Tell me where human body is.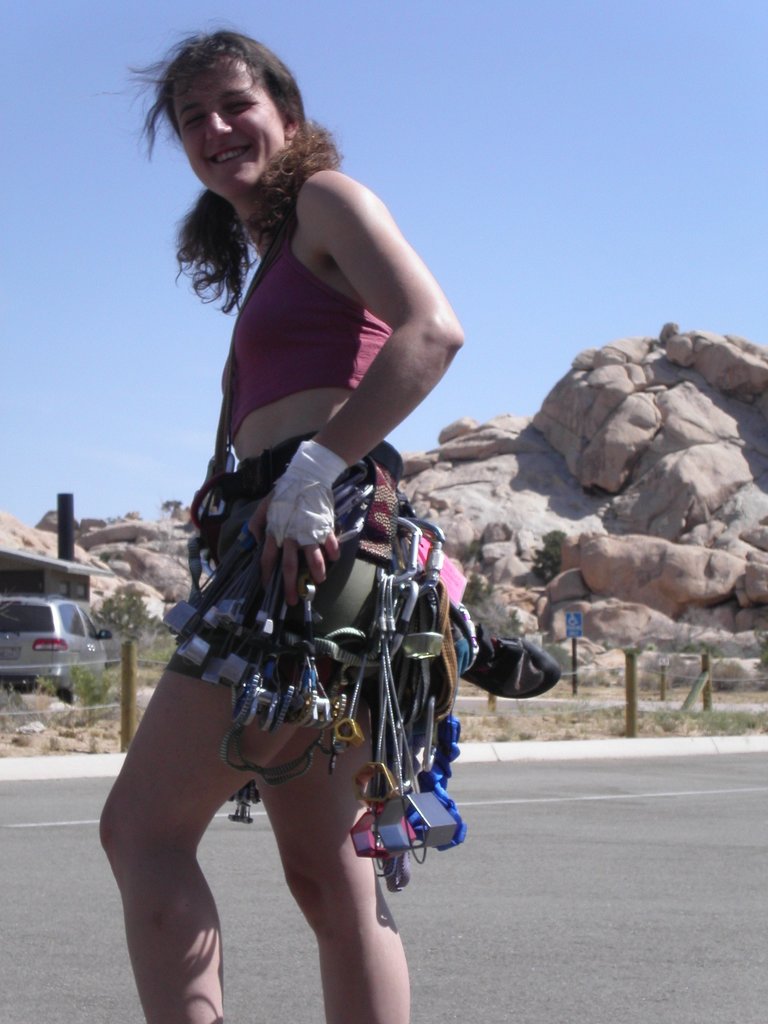
human body is at [x1=89, y1=40, x2=537, y2=1023].
